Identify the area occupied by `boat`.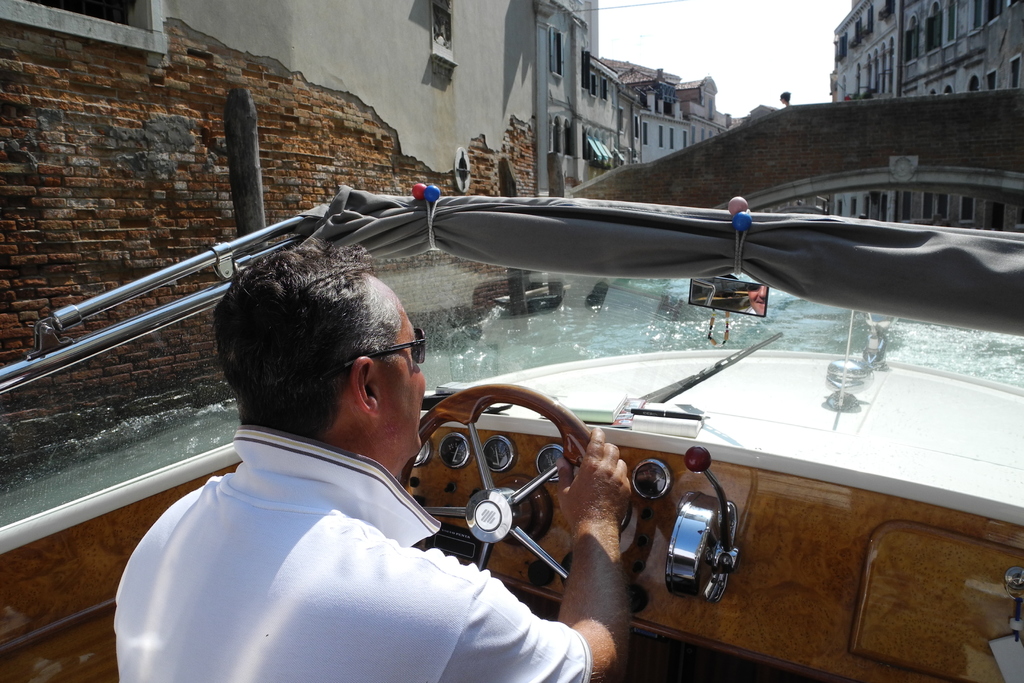
Area: 0,97,1023,682.
